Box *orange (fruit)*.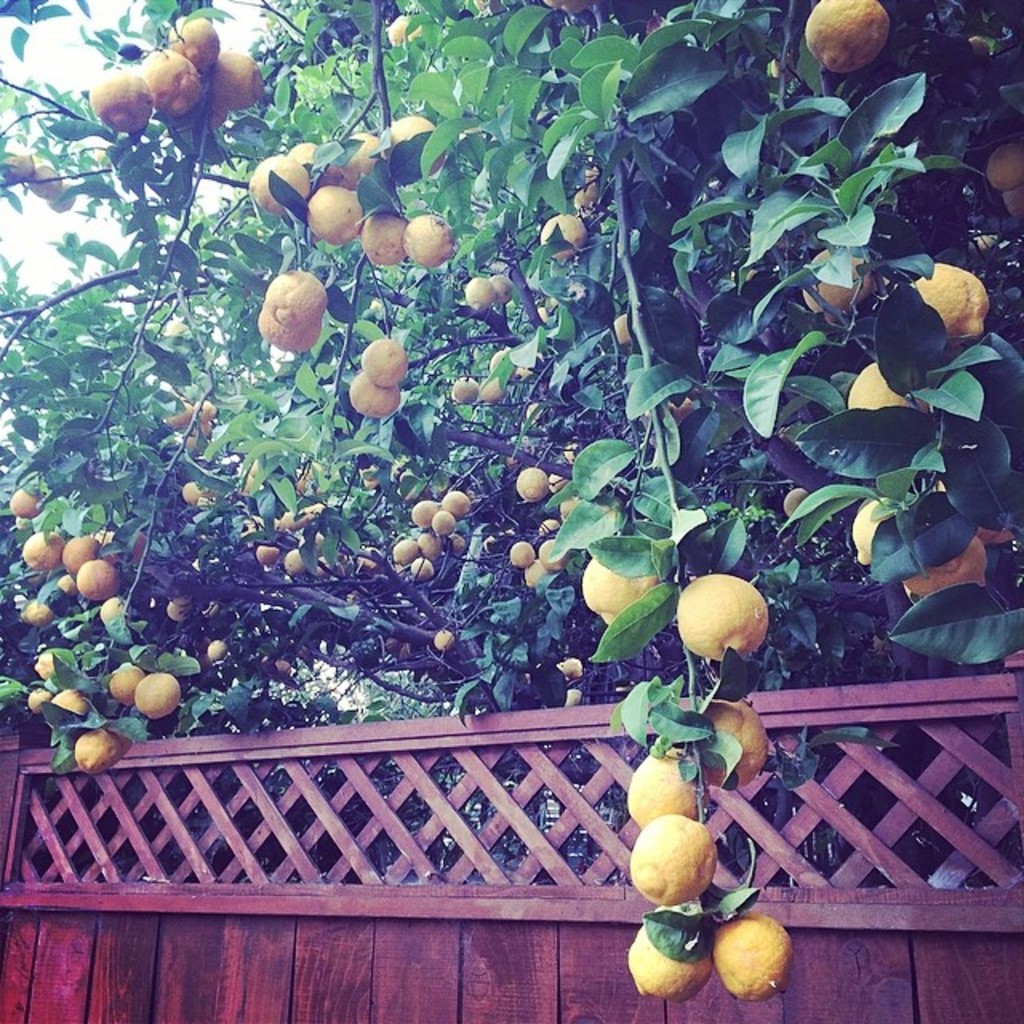
362/334/411/394.
